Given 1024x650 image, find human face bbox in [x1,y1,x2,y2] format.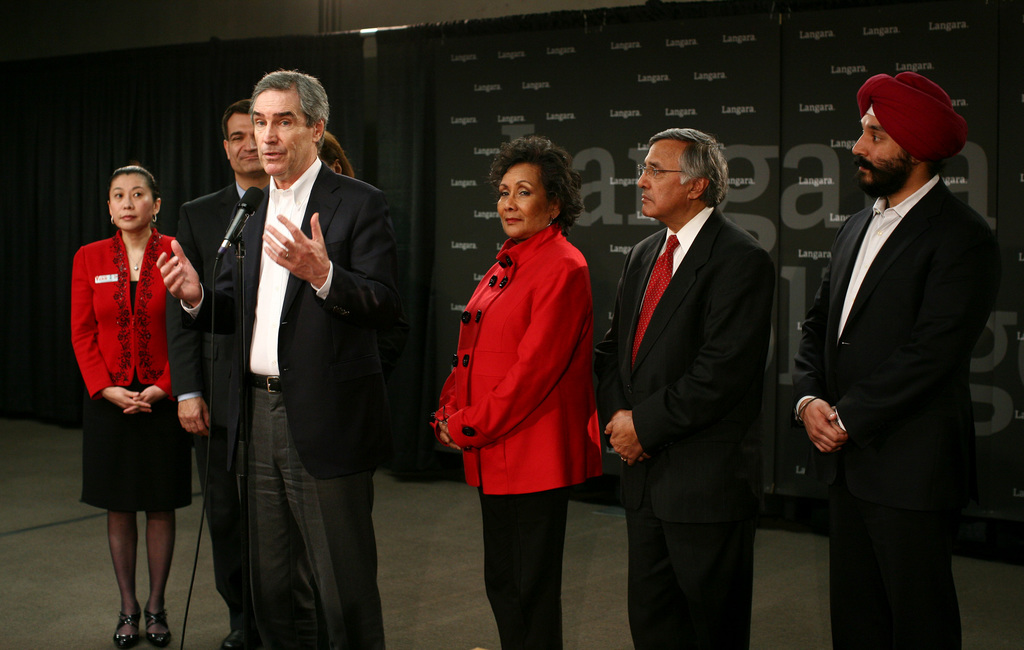
[110,174,154,229].
